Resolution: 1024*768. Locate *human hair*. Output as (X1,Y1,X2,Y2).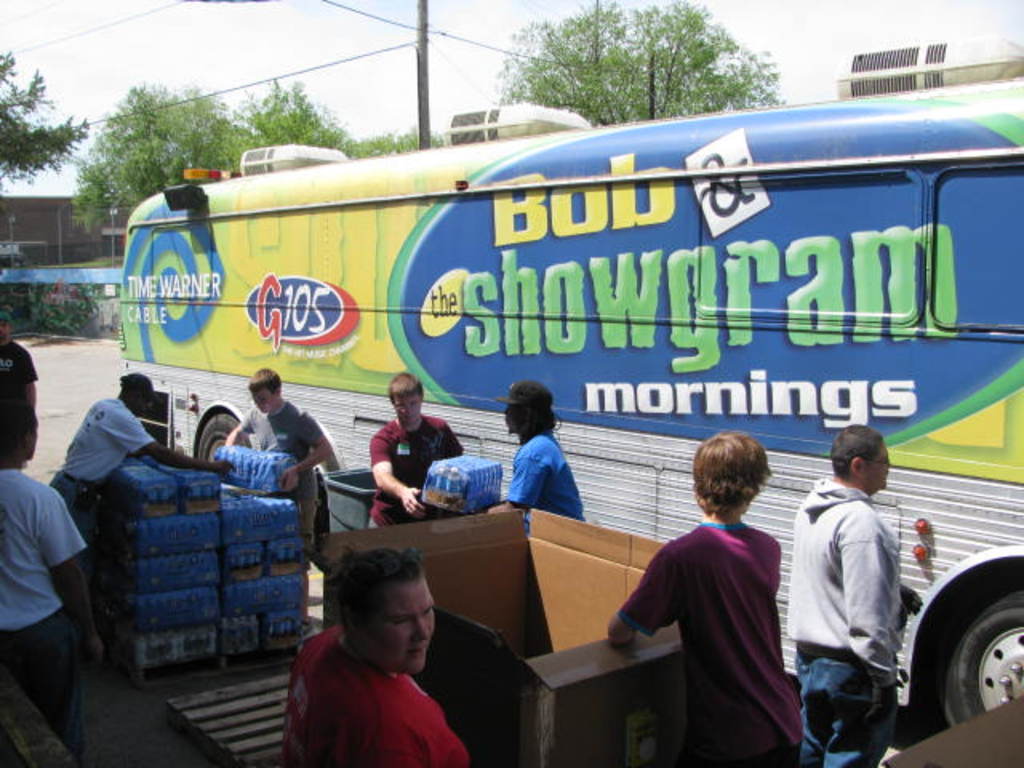
(394,373,429,410).
